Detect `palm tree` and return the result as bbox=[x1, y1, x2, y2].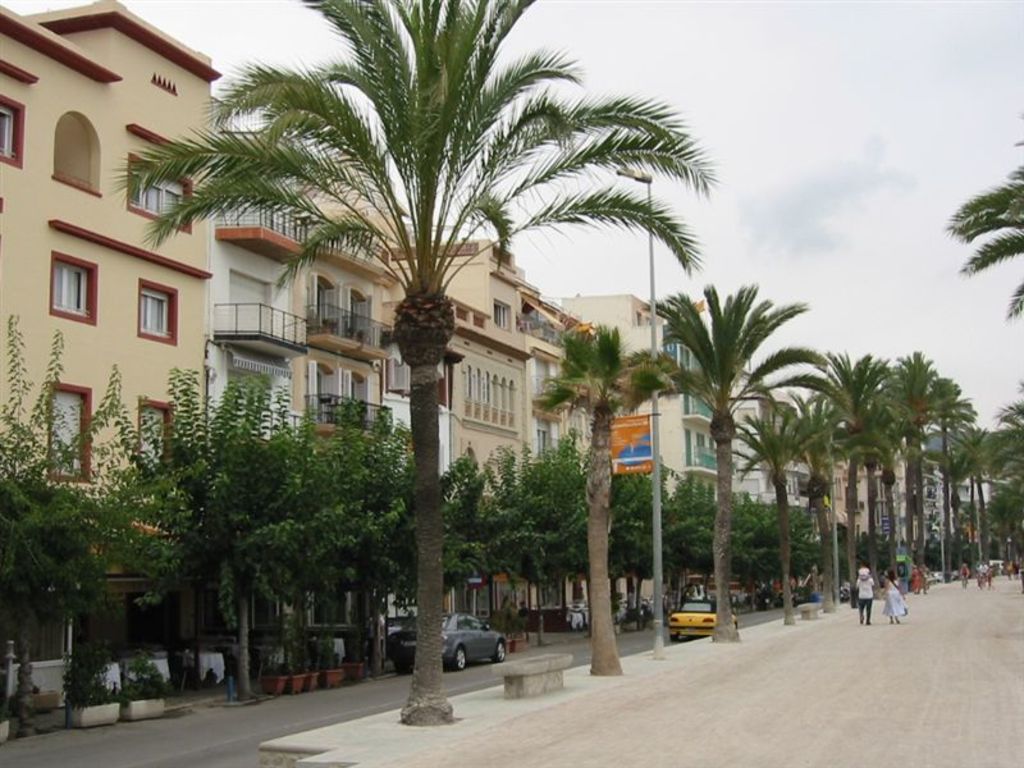
bbox=[666, 276, 820, 618].
